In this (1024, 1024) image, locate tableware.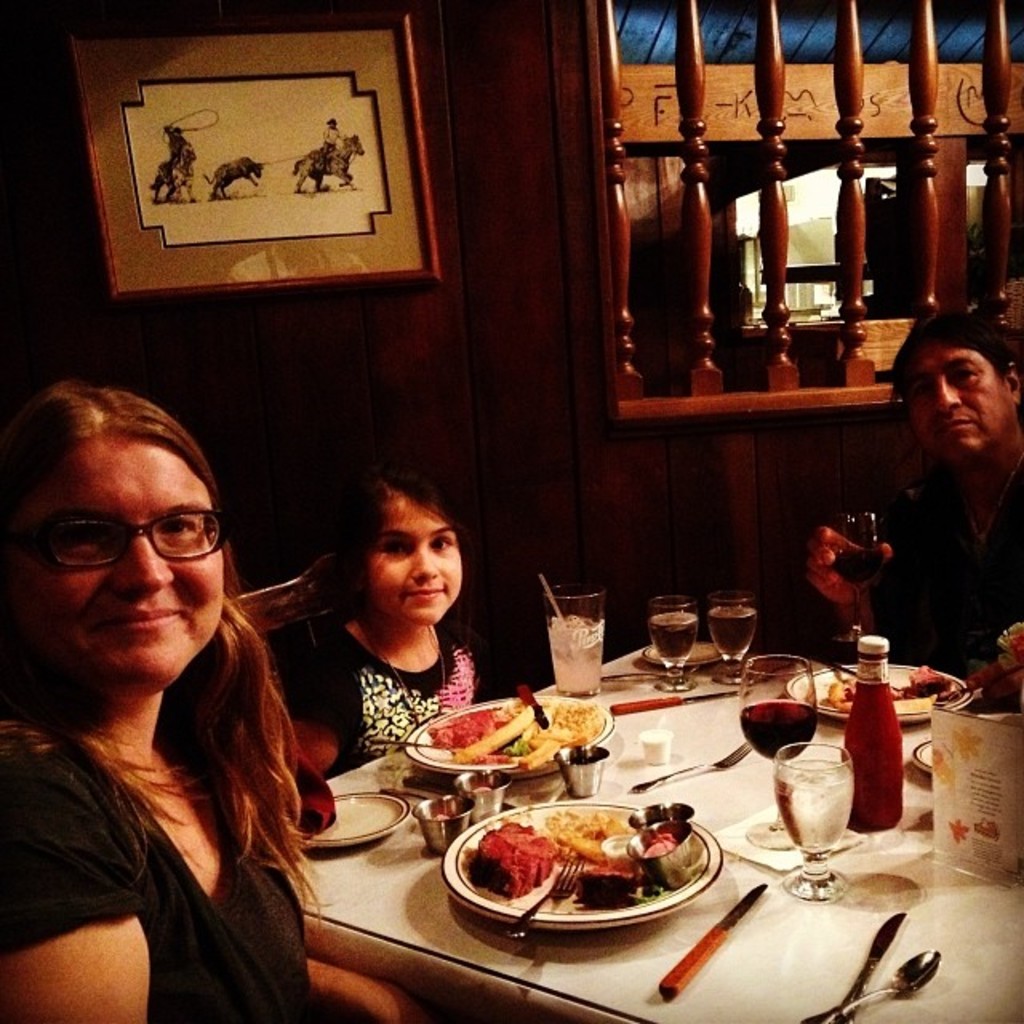
Bounding box: <bbox>603, 656, 717, 678</bbox>.
